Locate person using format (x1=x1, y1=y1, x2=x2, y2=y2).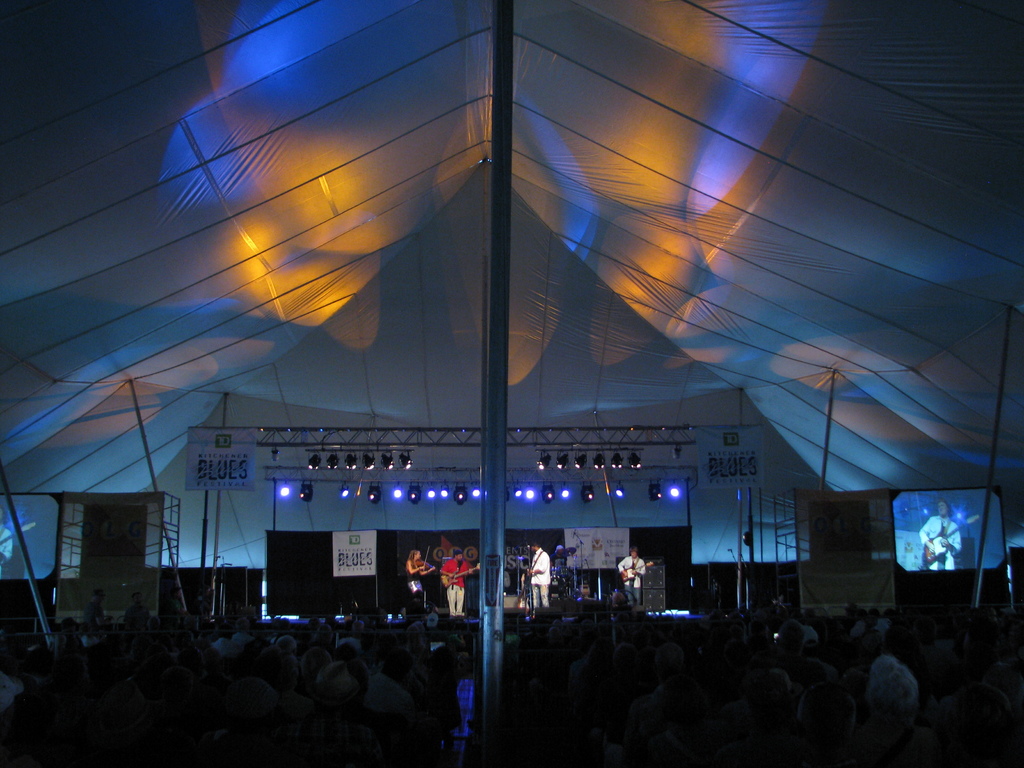
(x1=438, y1=548, x2=475, y2=616).
